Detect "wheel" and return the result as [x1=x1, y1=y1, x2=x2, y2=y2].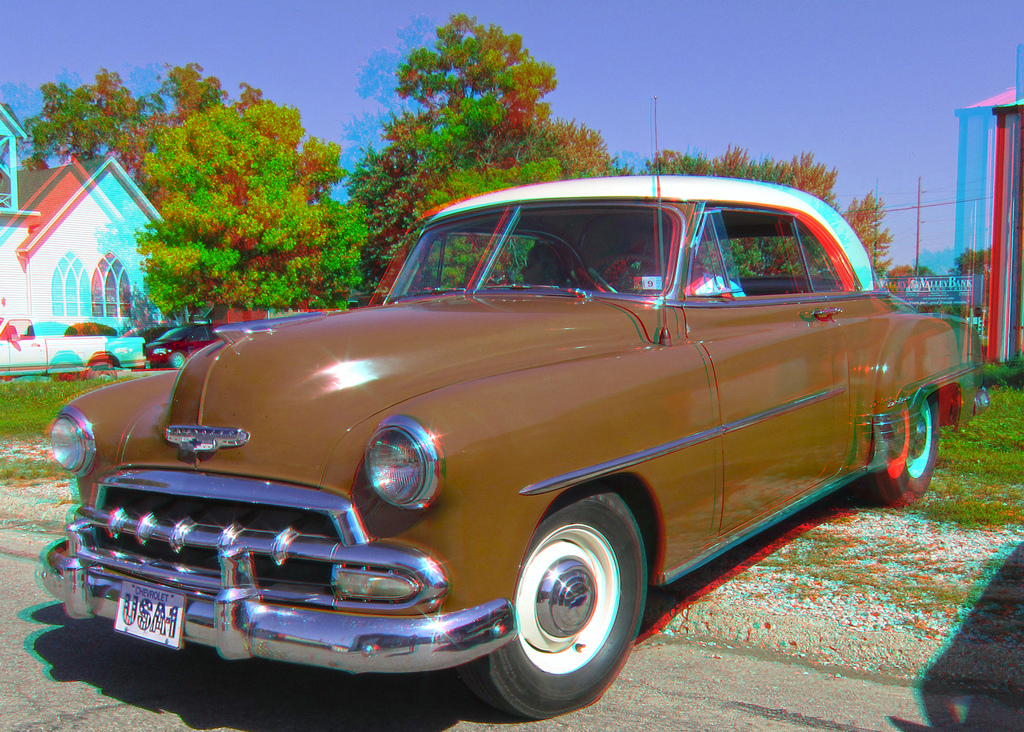
[x1=509, y1=513, x2=647, y2=697].
